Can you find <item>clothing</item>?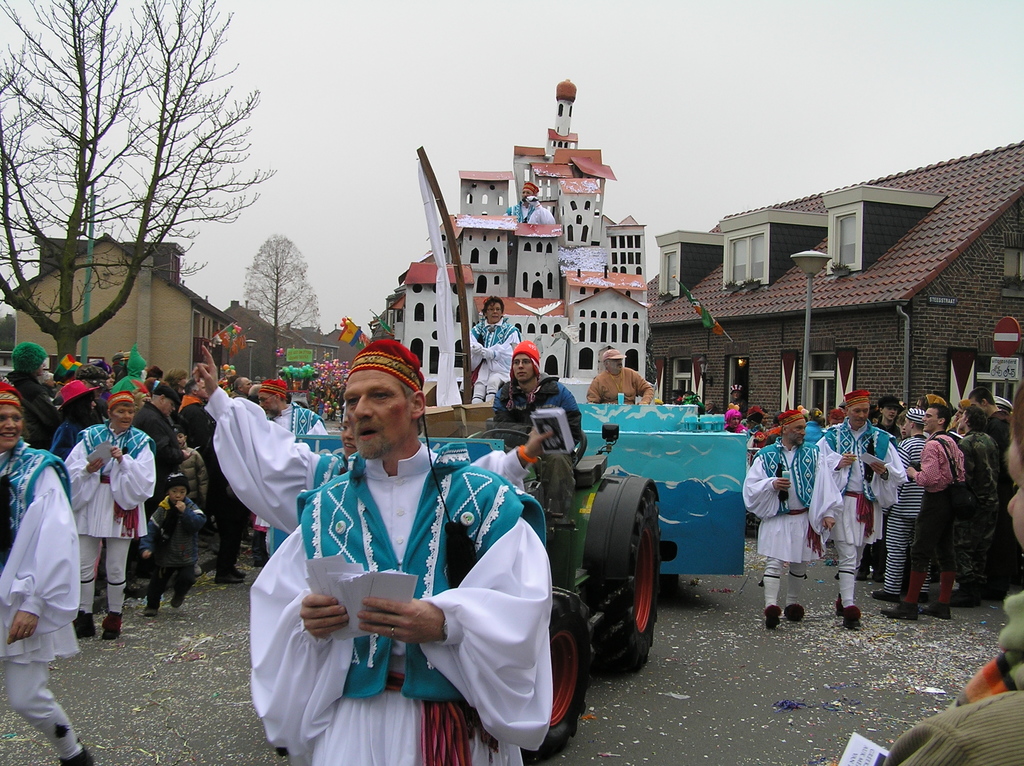
Yes, bounding box: region(680, 393, 705, 414).
